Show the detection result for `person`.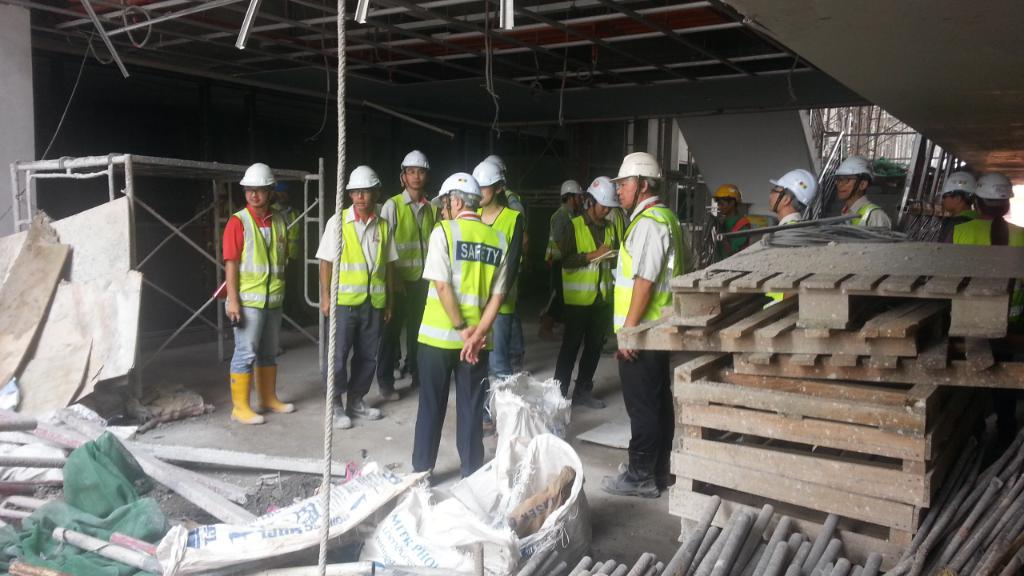
box(217, 152, 287, 423).
